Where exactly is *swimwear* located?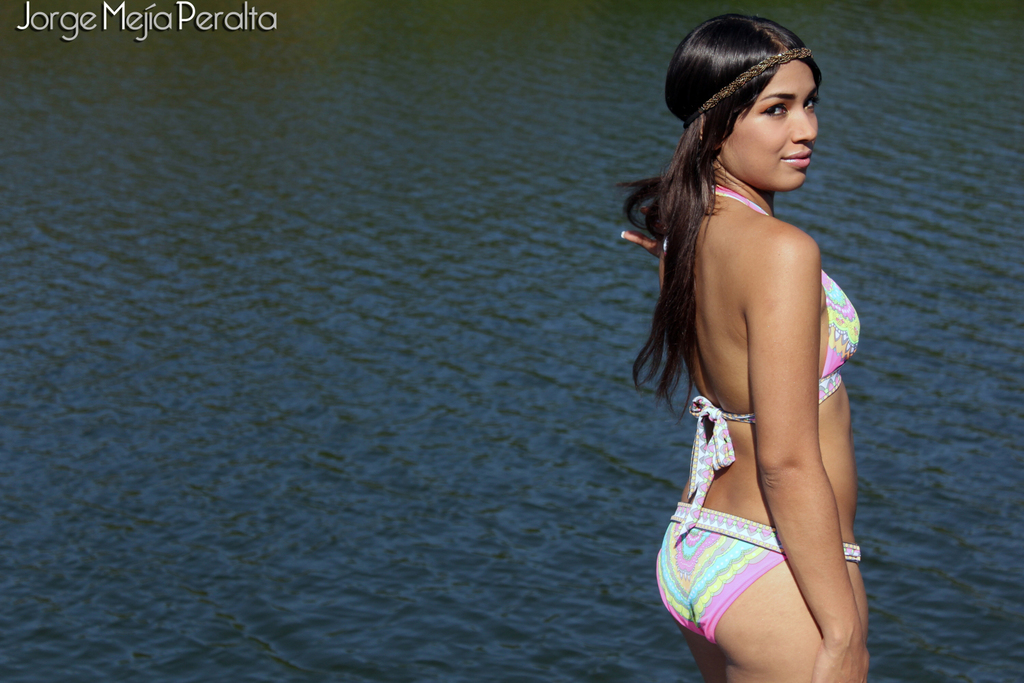
Its bounding box is [left=651, top=498, right=865, bottom=644].
